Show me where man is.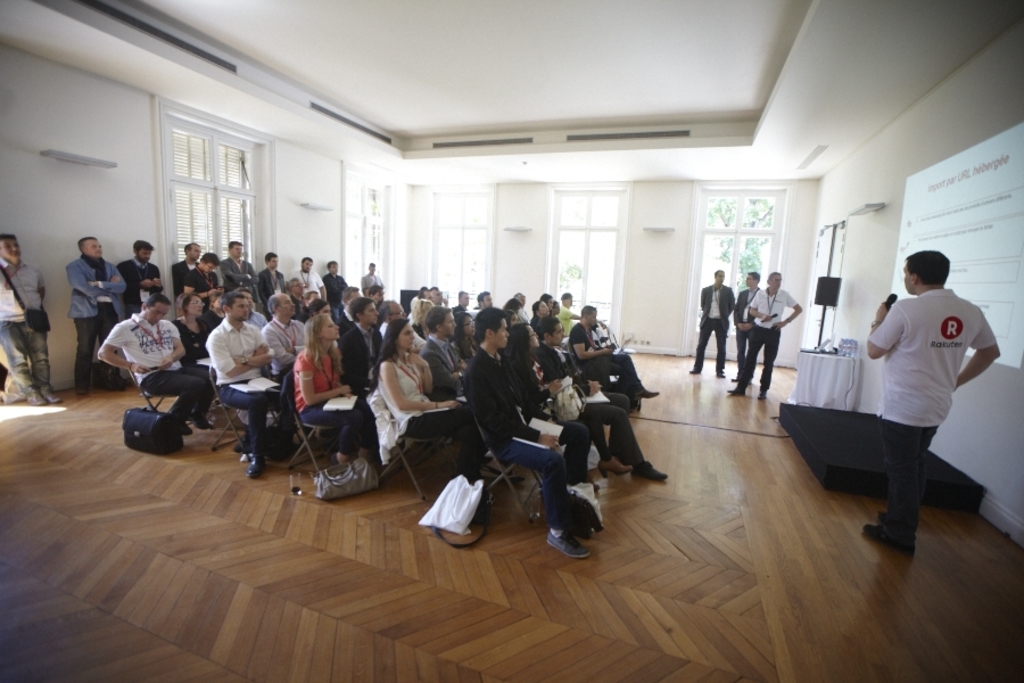
man is at x1=0, y1=232, x2=72, y2=409.
